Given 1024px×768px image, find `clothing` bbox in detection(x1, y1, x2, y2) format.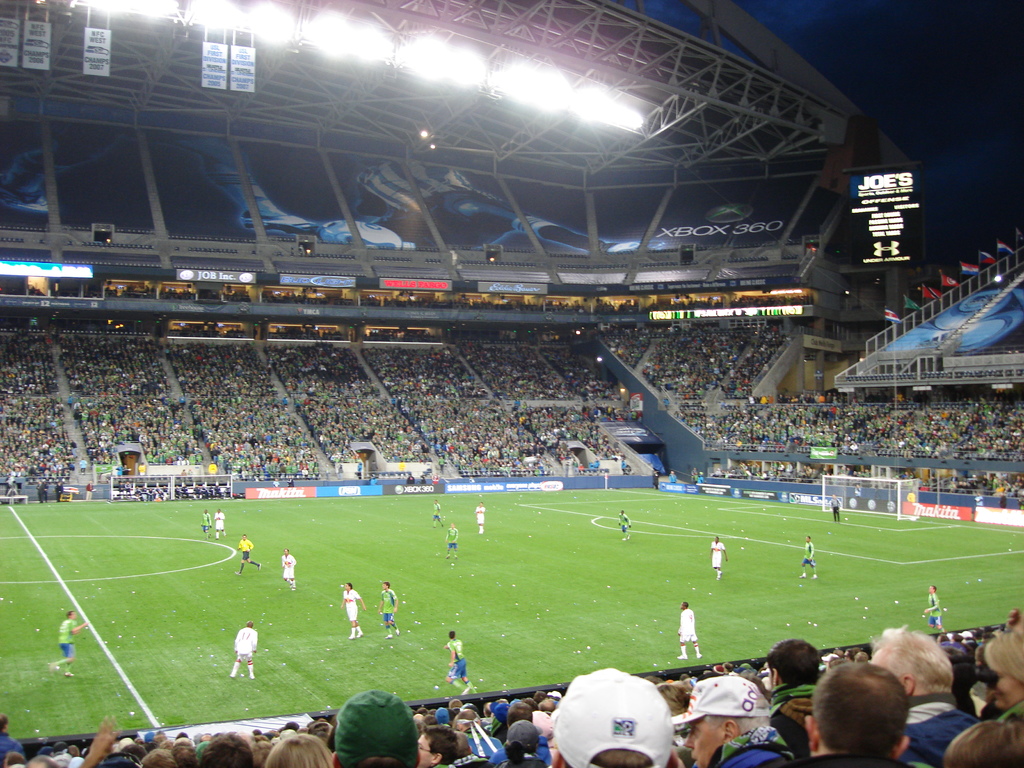
detection(678, 667, 785, 726).
